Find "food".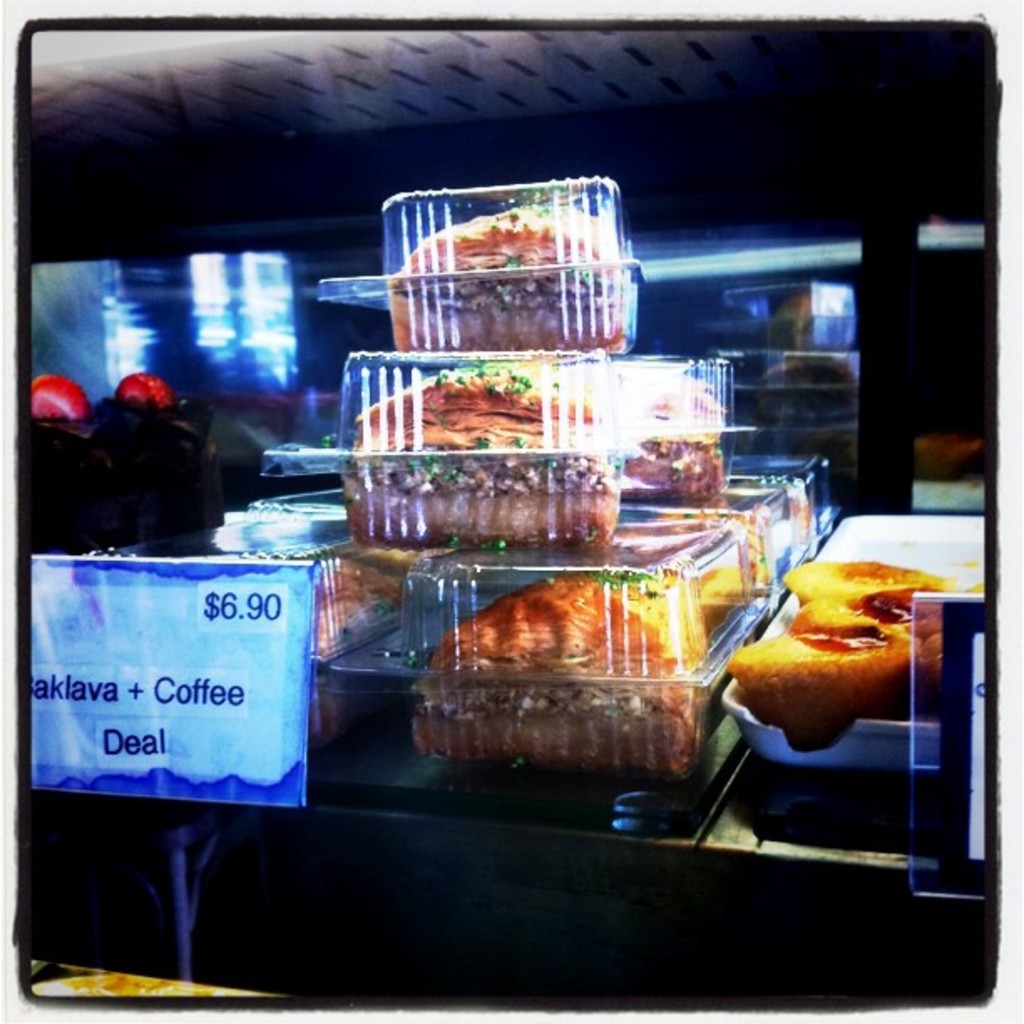
bbox(418, 566, 699, 793).
